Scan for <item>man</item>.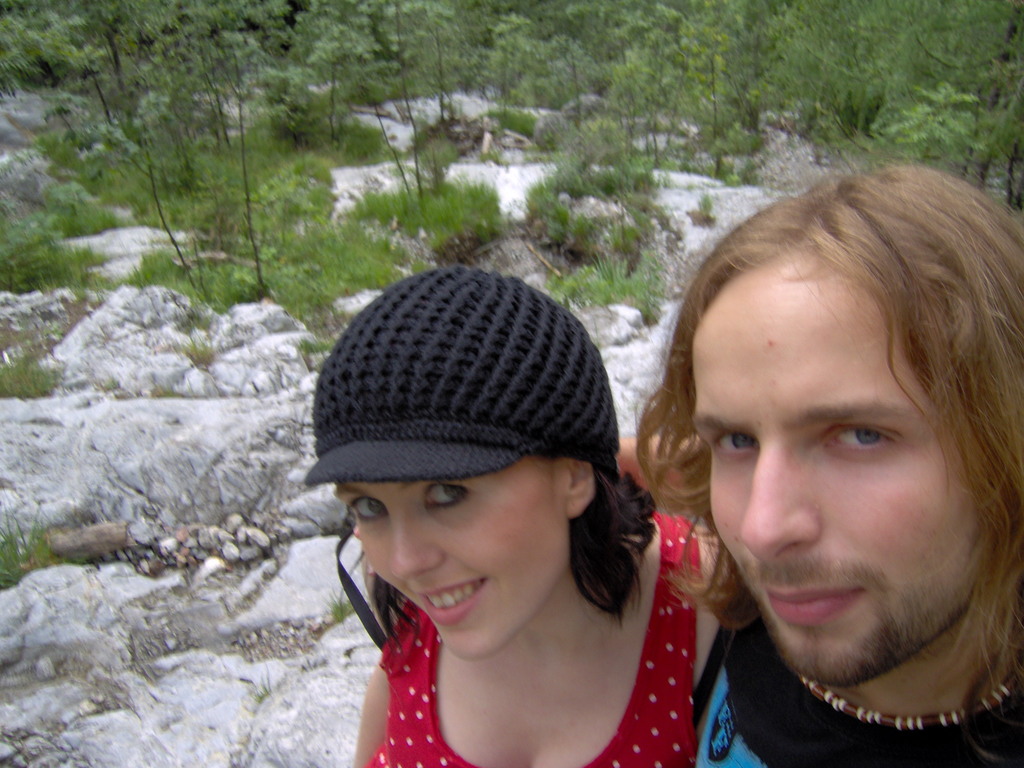
Scan result: (609, 131, 1023, 767).
